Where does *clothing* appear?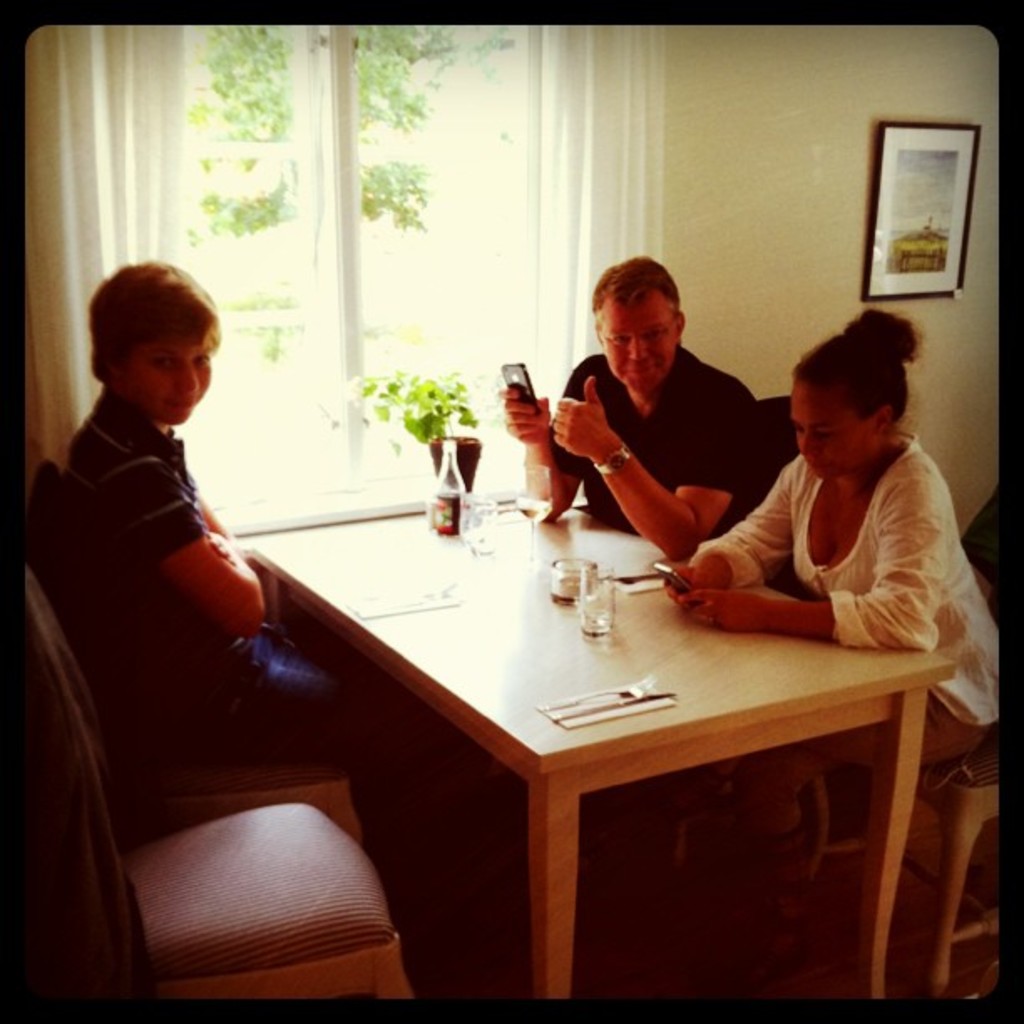
Appears at <box>693,437,986,793</box>.
